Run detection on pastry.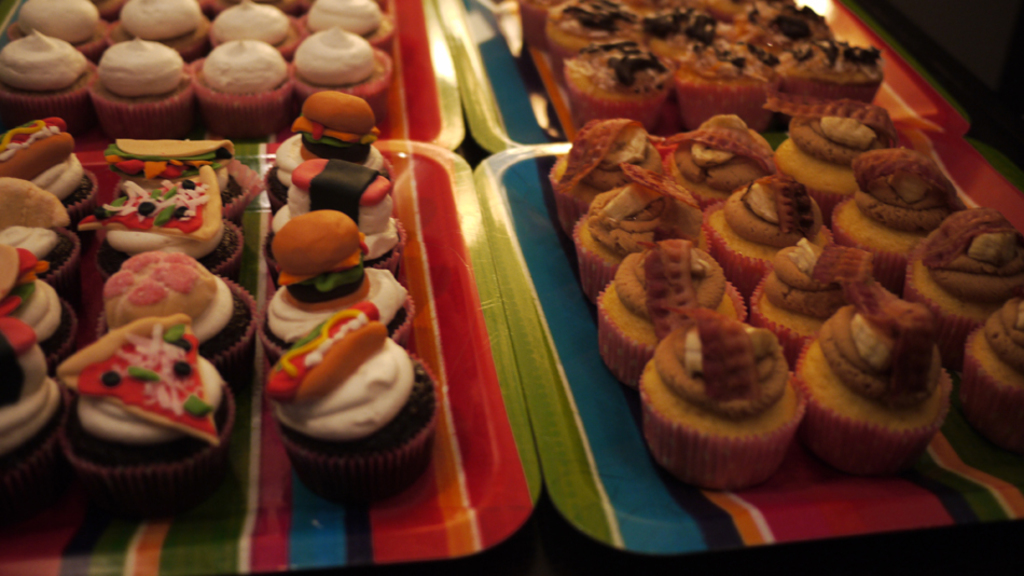
Result: [left=266, top=91, right=385, bottom=200].
